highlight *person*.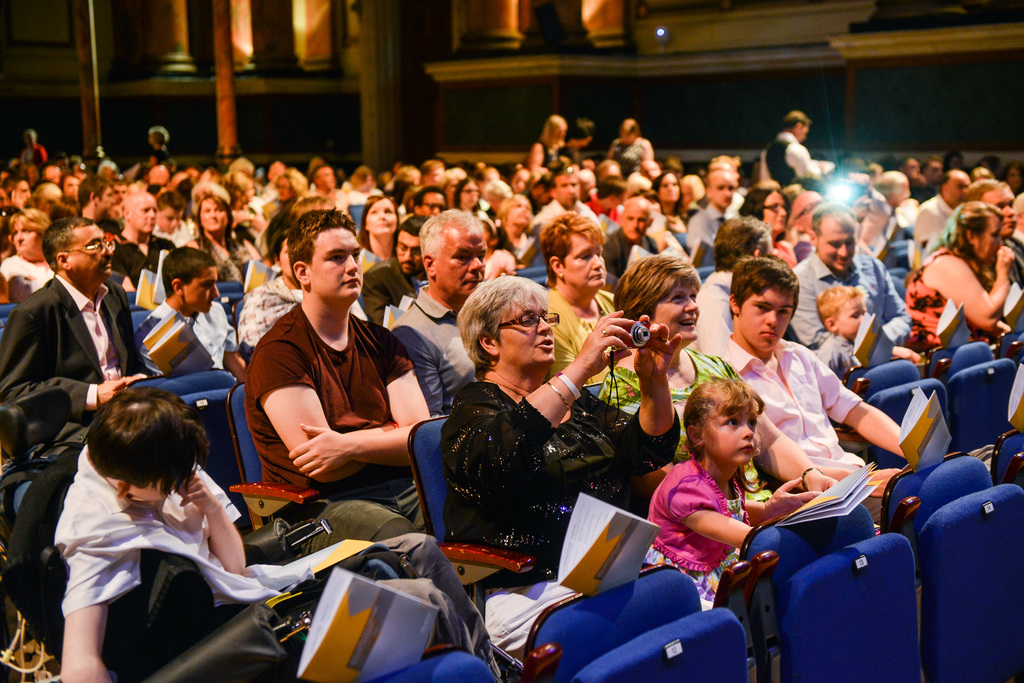
Highlighted region: left=678, top=177, right=709, bottom=205.
